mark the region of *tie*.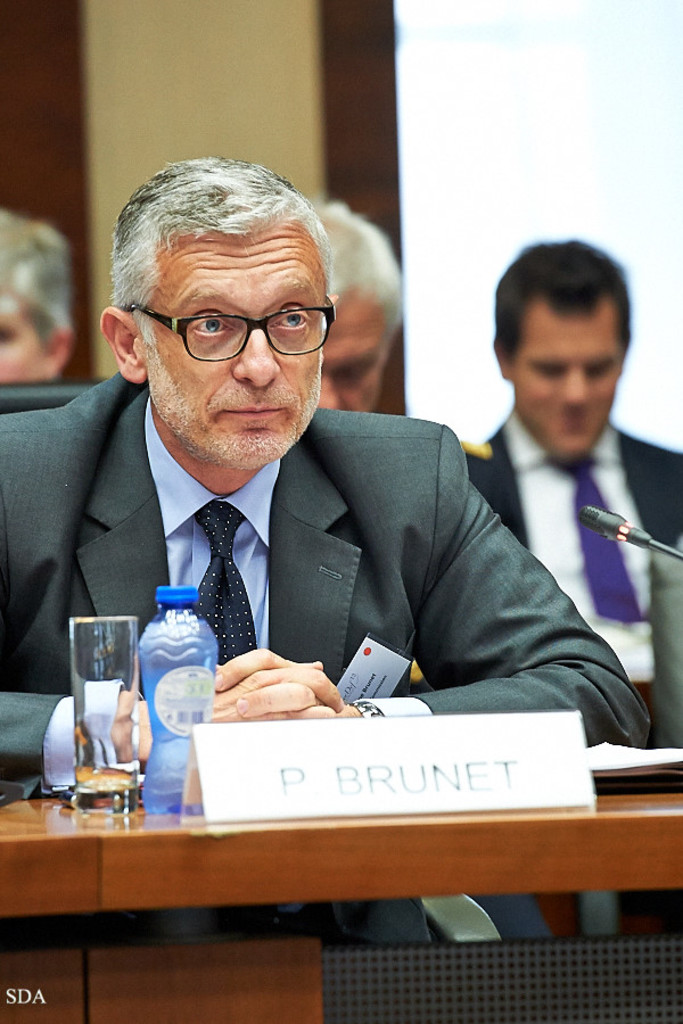
Region: Rect(195, 501, 258, 661).
